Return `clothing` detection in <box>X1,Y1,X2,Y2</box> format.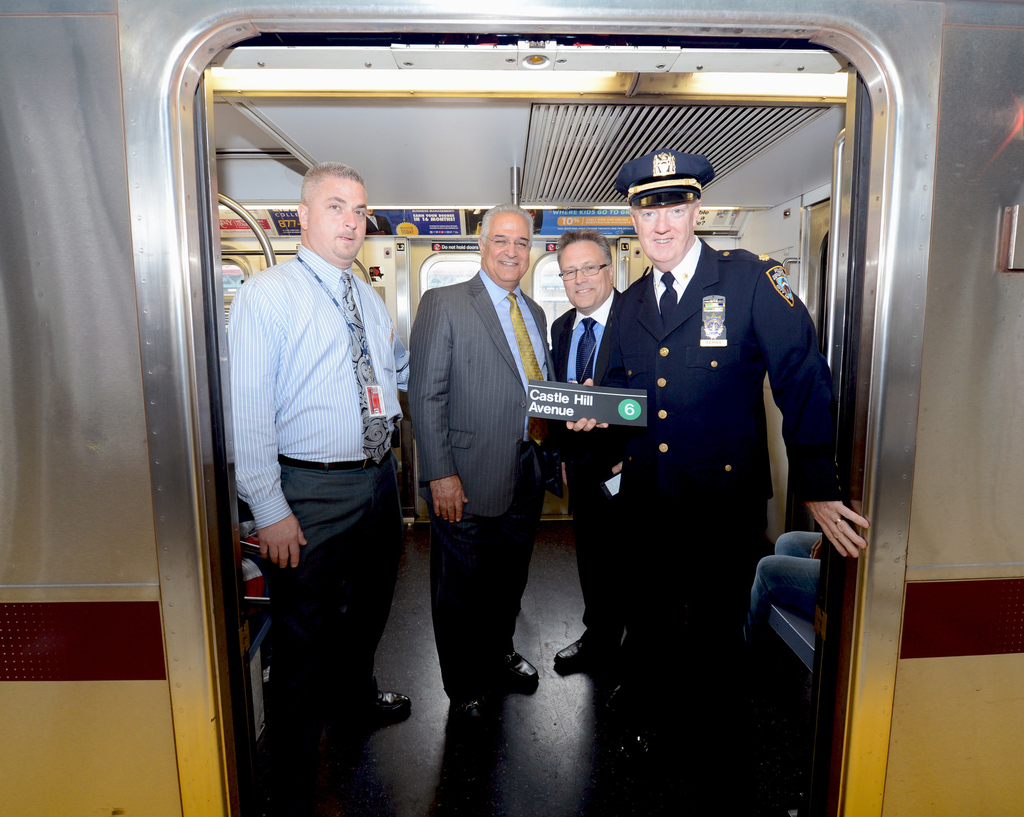
<box>400,259,547,697</box>.
